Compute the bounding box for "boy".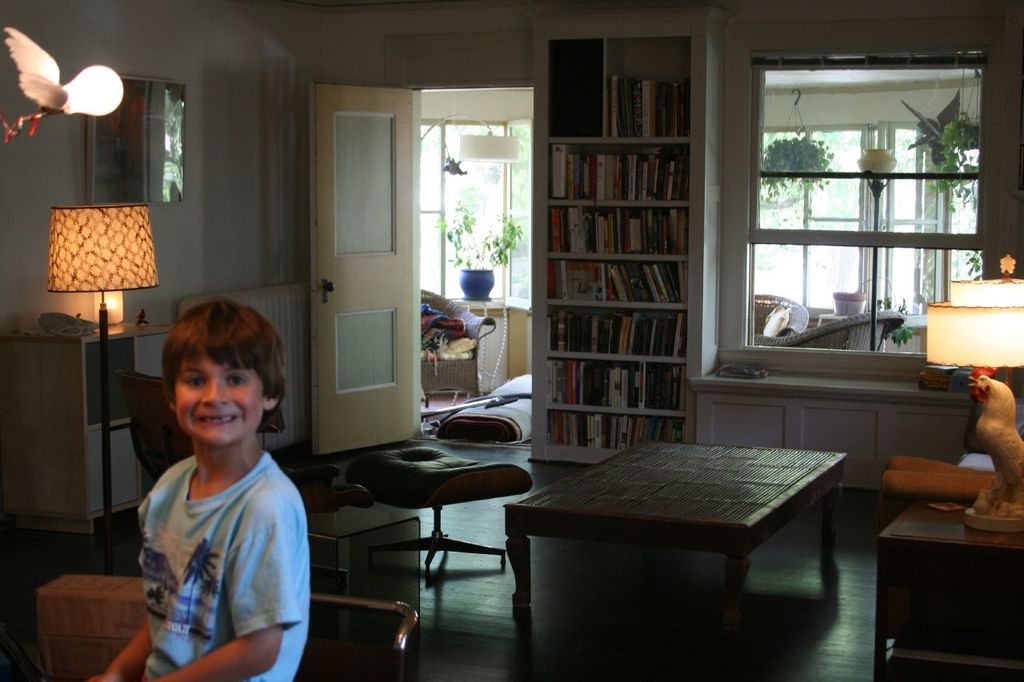
region(95, 304, 316, 681).
